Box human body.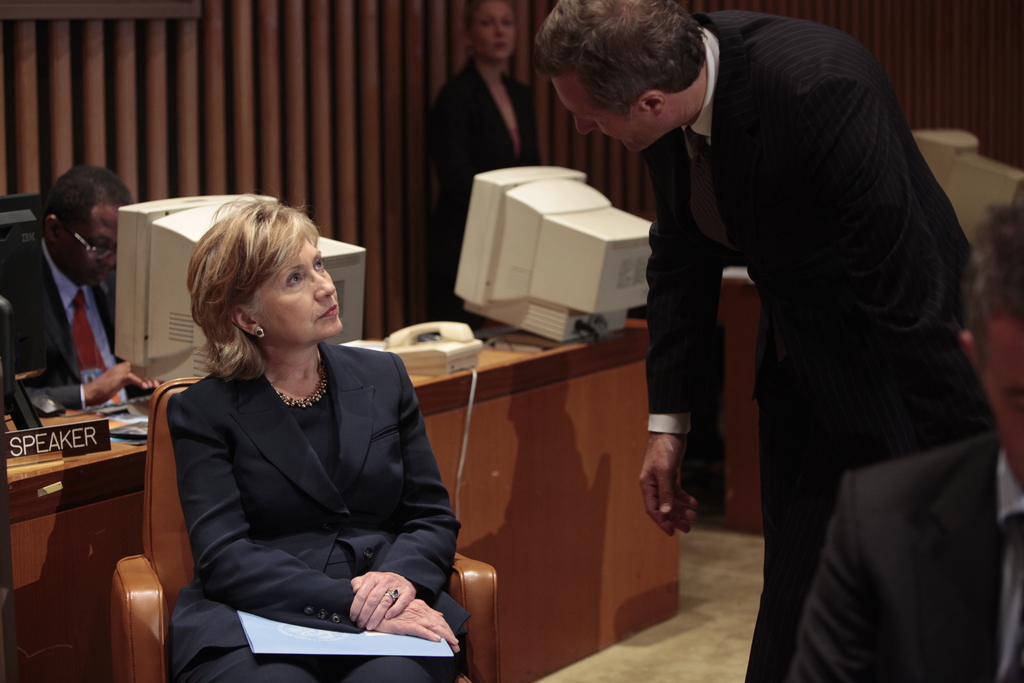
left=543, top=0, right=991, bottom=682.
